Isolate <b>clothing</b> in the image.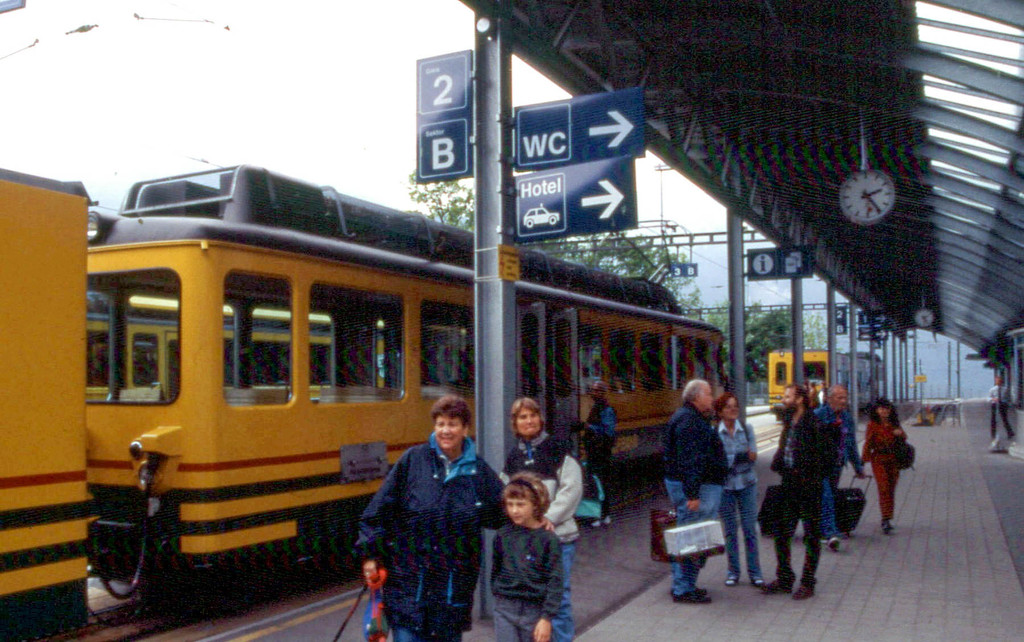
Isolated region: BBox(705, 413, 753, 578).
